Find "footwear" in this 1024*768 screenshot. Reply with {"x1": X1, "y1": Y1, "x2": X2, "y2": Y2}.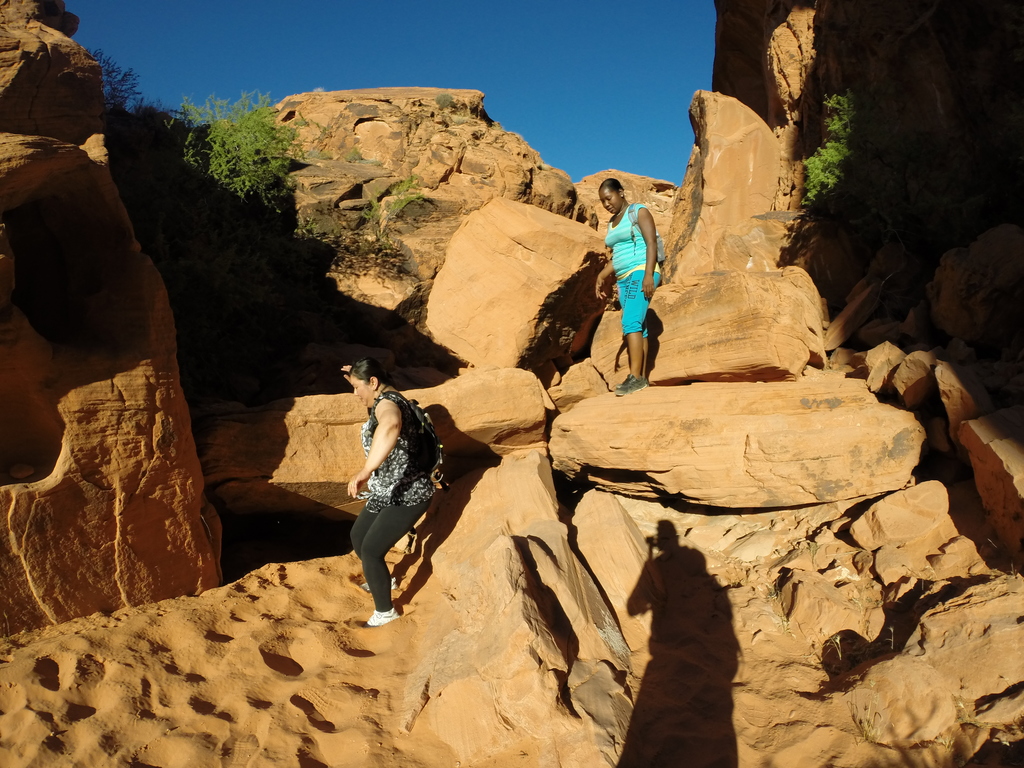
{"x1": 362, "y1": 608, "x2": 399, "y2": 628}.
